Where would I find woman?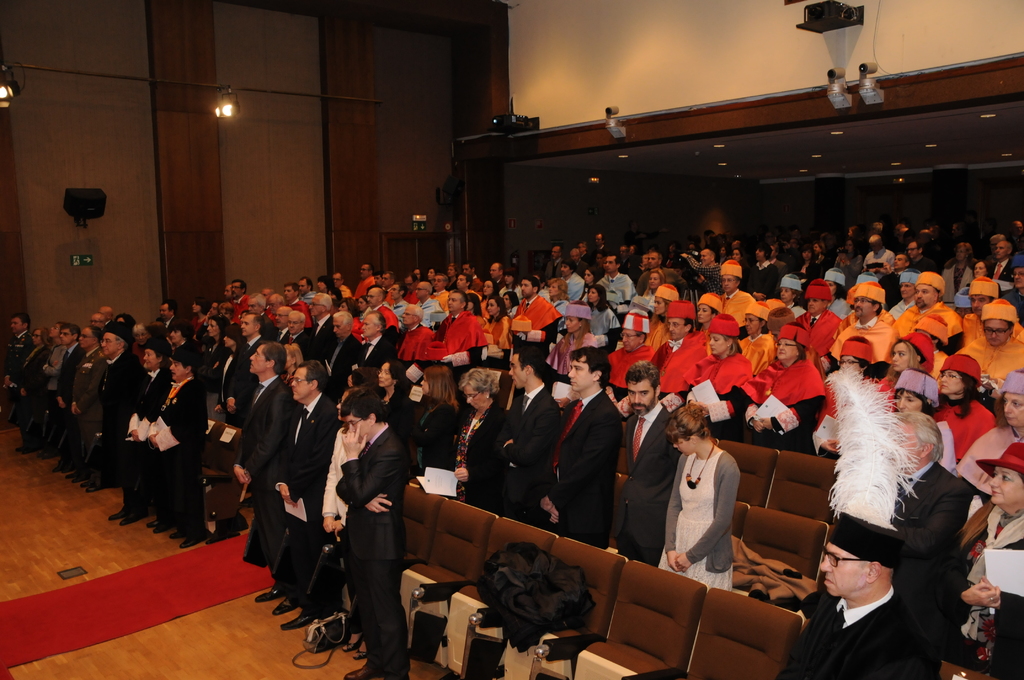
At box=[868, 336, 933, 415].
